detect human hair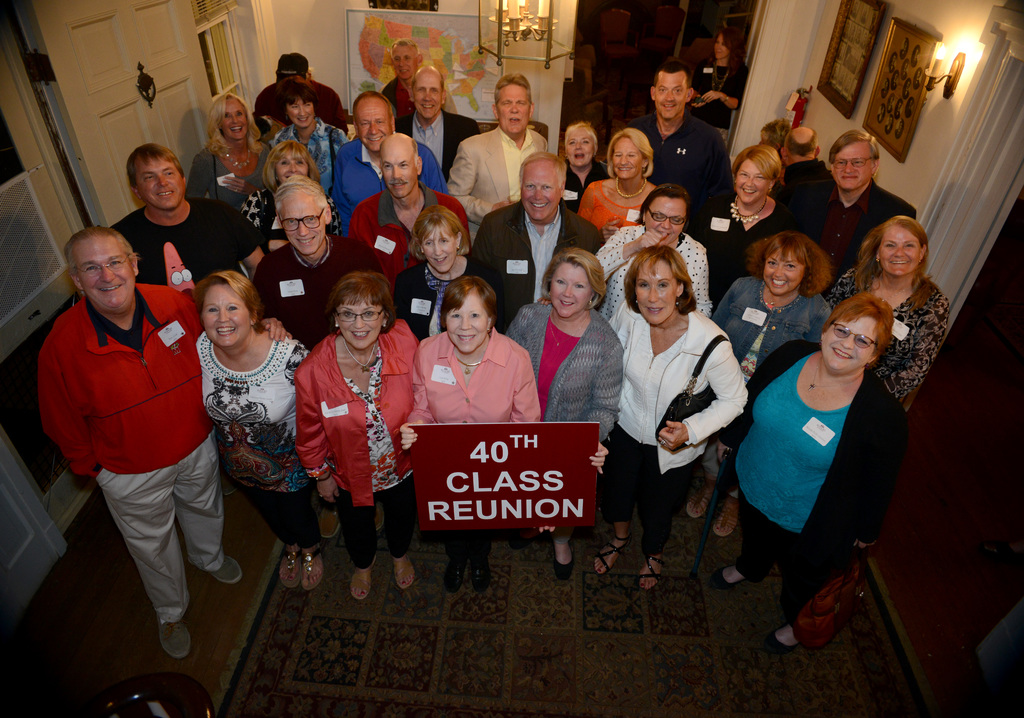
x1=193, y1=265, x2=257, y2=344
